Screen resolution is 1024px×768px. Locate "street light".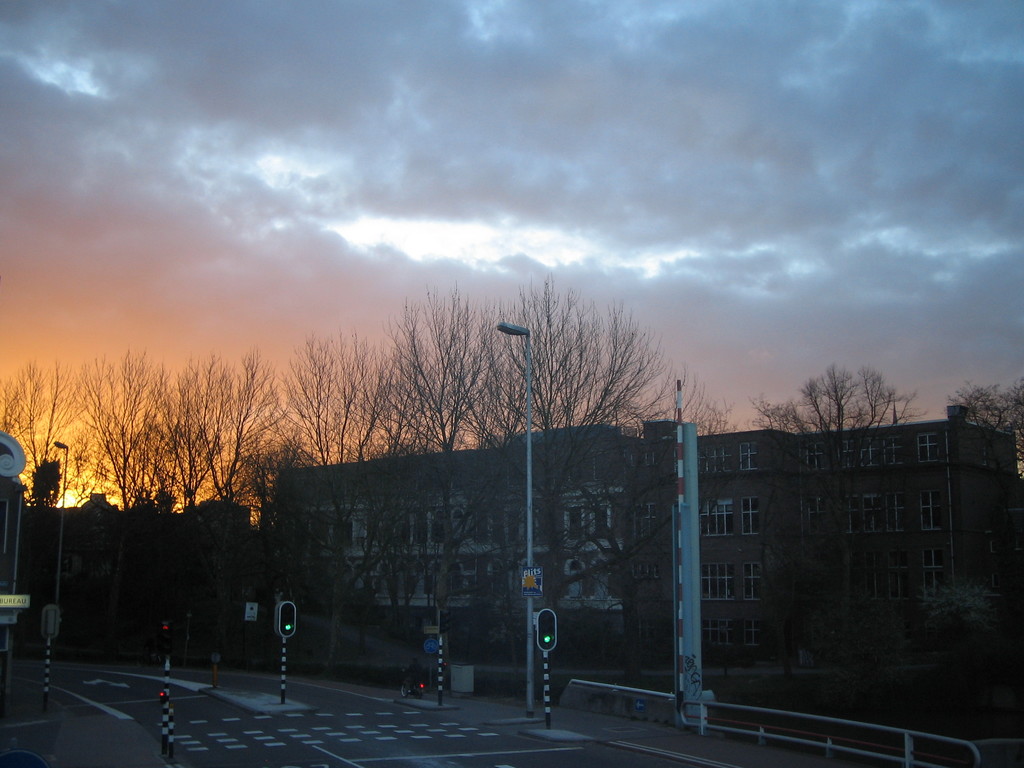
box=[499, 321, 529, 713].
